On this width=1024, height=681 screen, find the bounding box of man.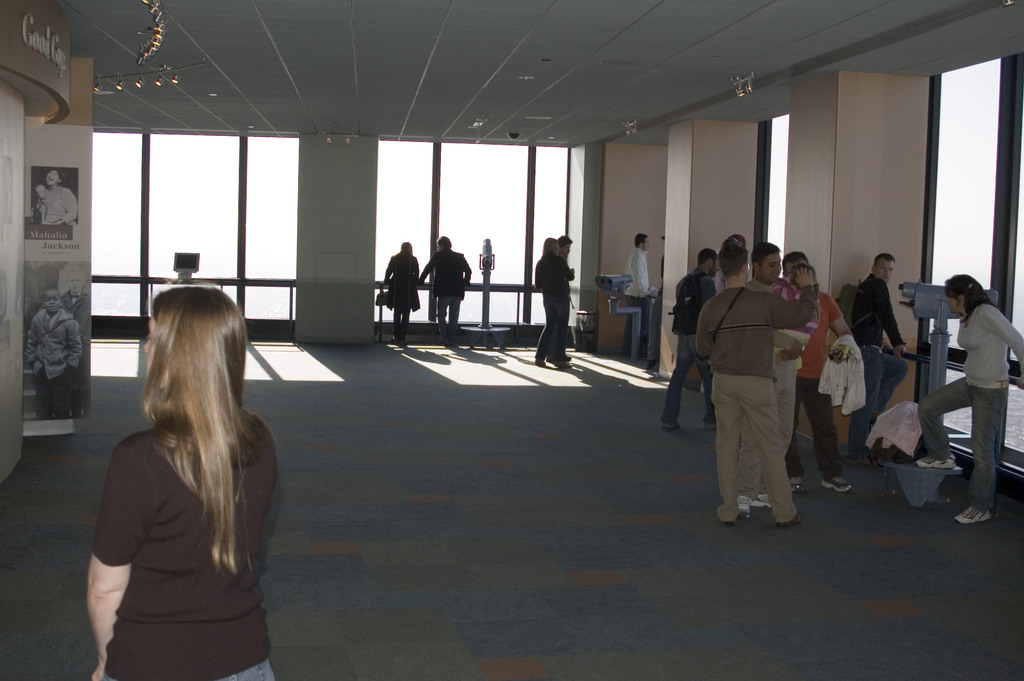
Bounding box: box(848, 254, 909, 470).
